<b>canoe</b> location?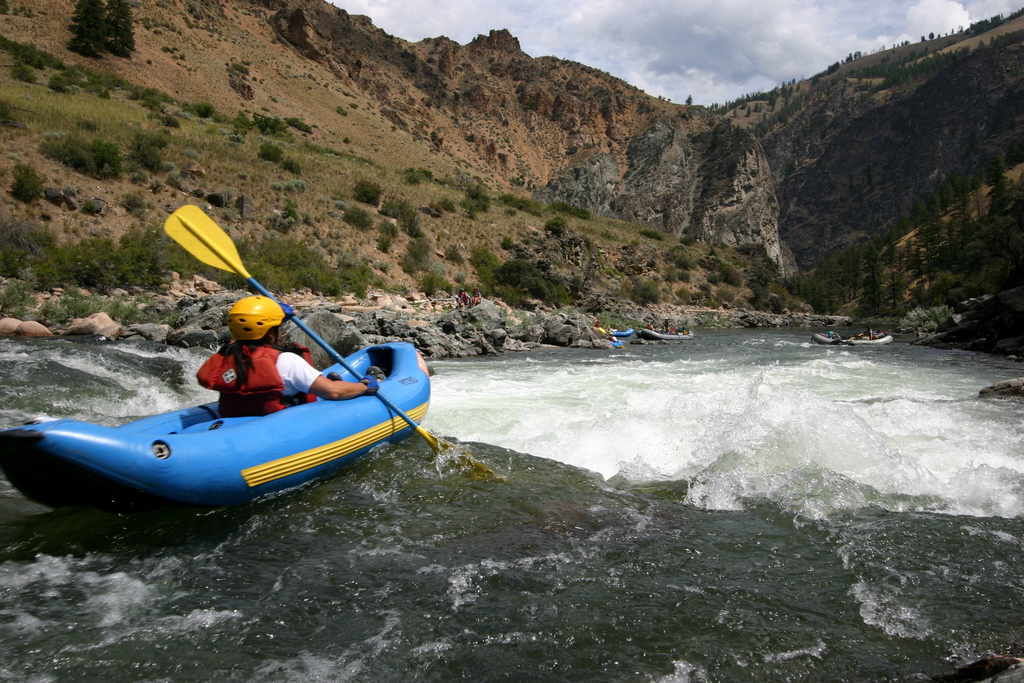
region(6, 336, 420, 498)
